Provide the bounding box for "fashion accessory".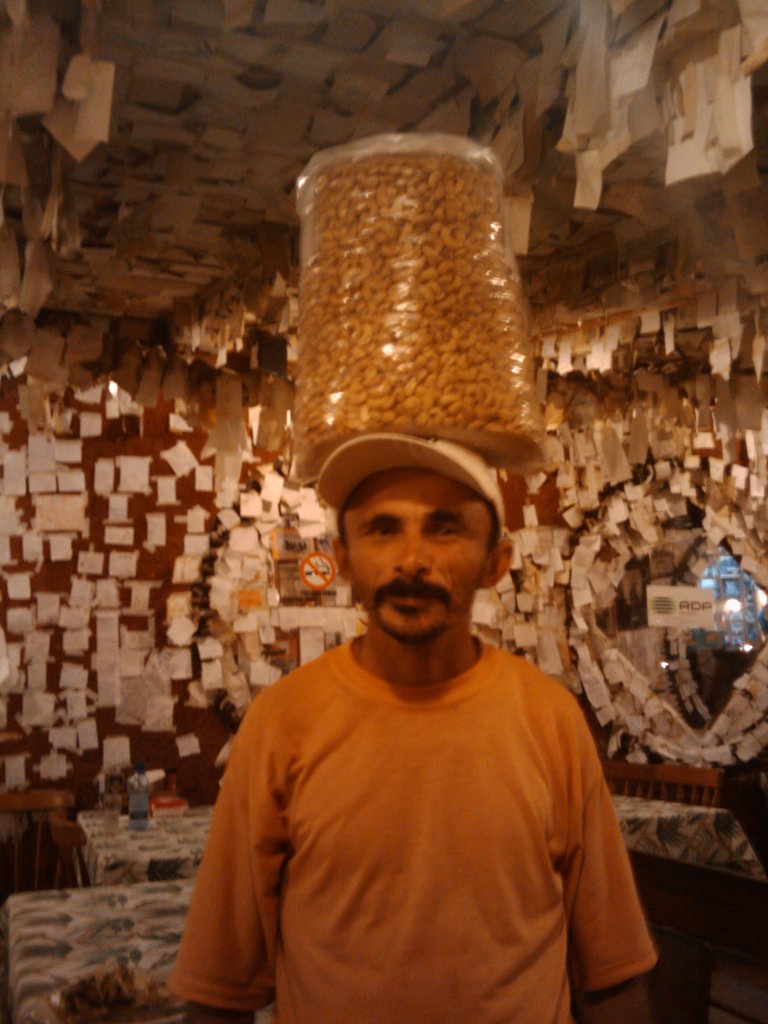
detection(321, 431, 502, 531).
